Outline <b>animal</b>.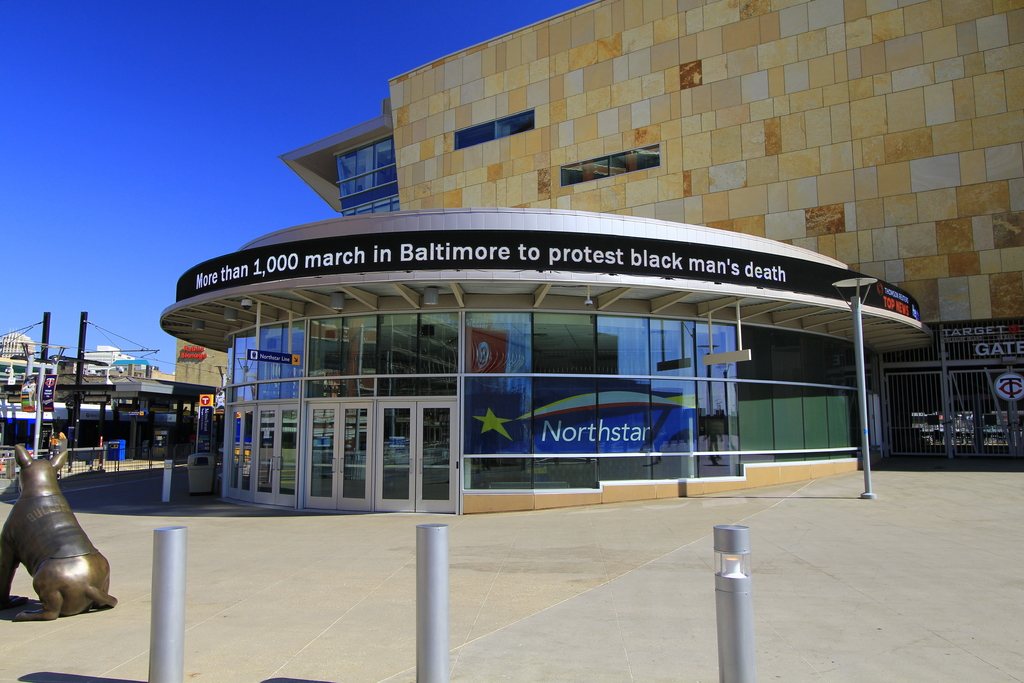
Outline: region(0, 444, 117, 617).
